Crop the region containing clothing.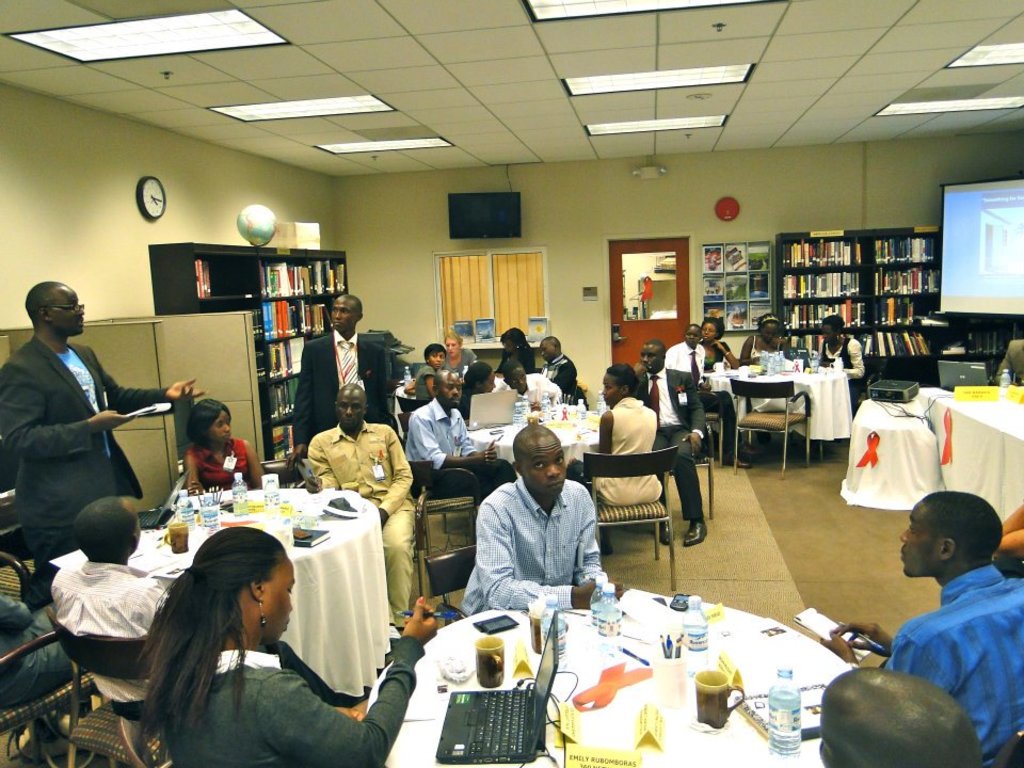
Crop region: box(48, 560, 174, 720).
